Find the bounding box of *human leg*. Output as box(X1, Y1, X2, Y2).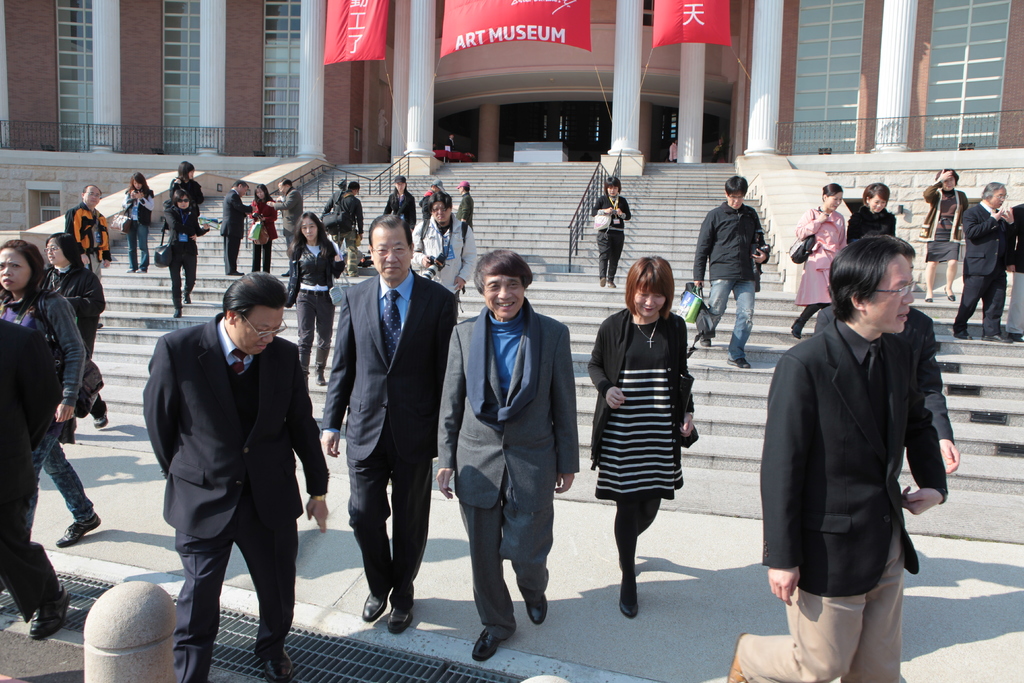
box(236, 478, 289, 682).
